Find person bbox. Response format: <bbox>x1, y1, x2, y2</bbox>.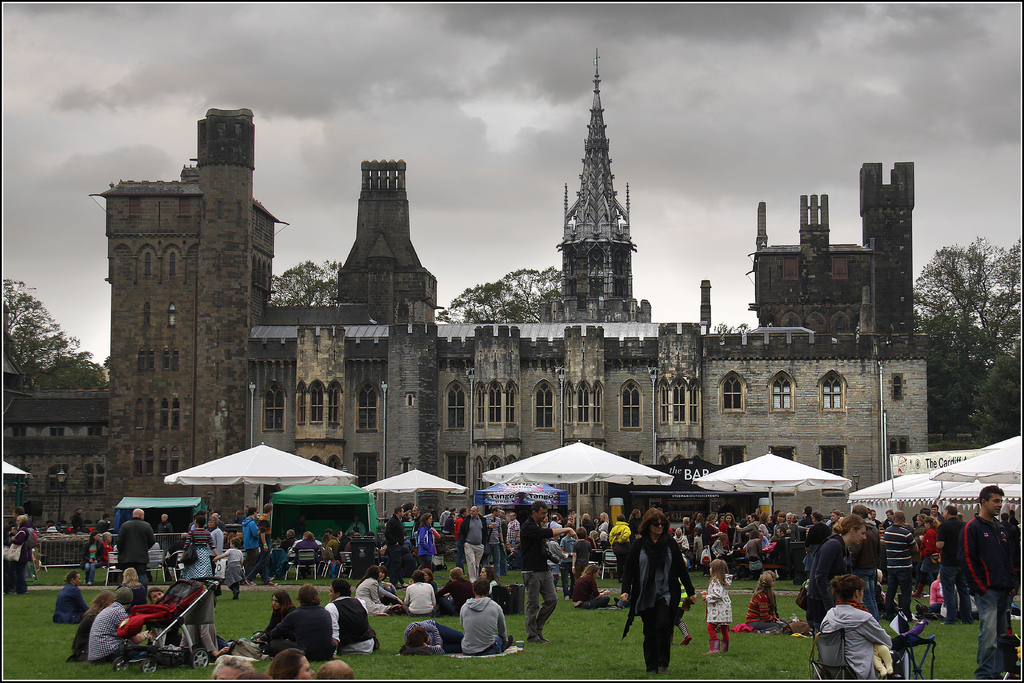
<bbox>518, 499, 555, 632</bbox>.
